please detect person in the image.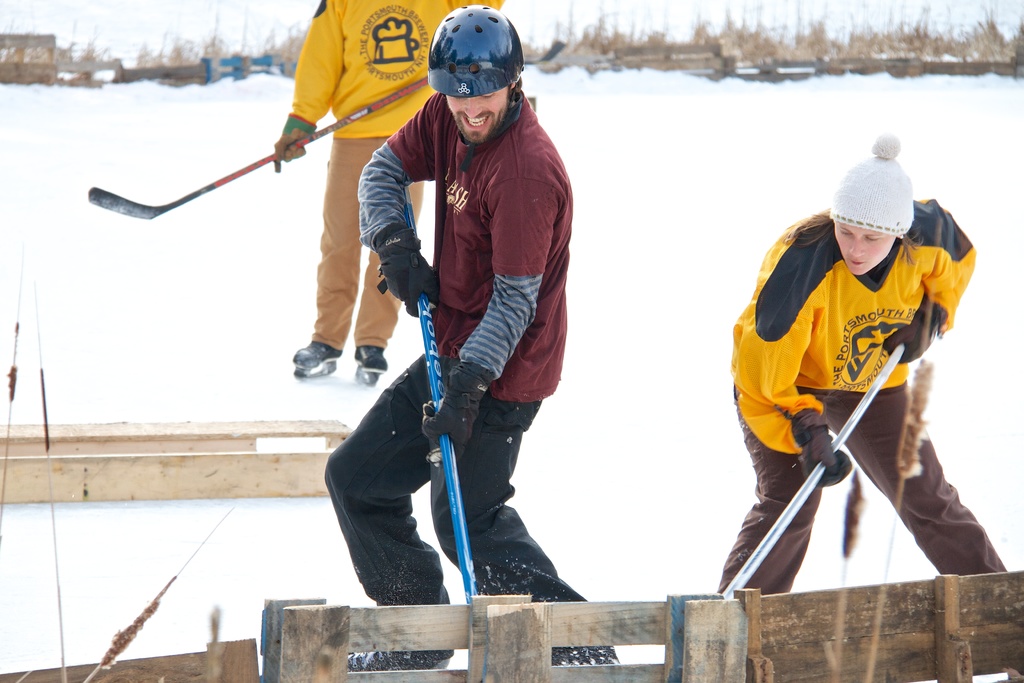
box(271, 0, 502, 377).
